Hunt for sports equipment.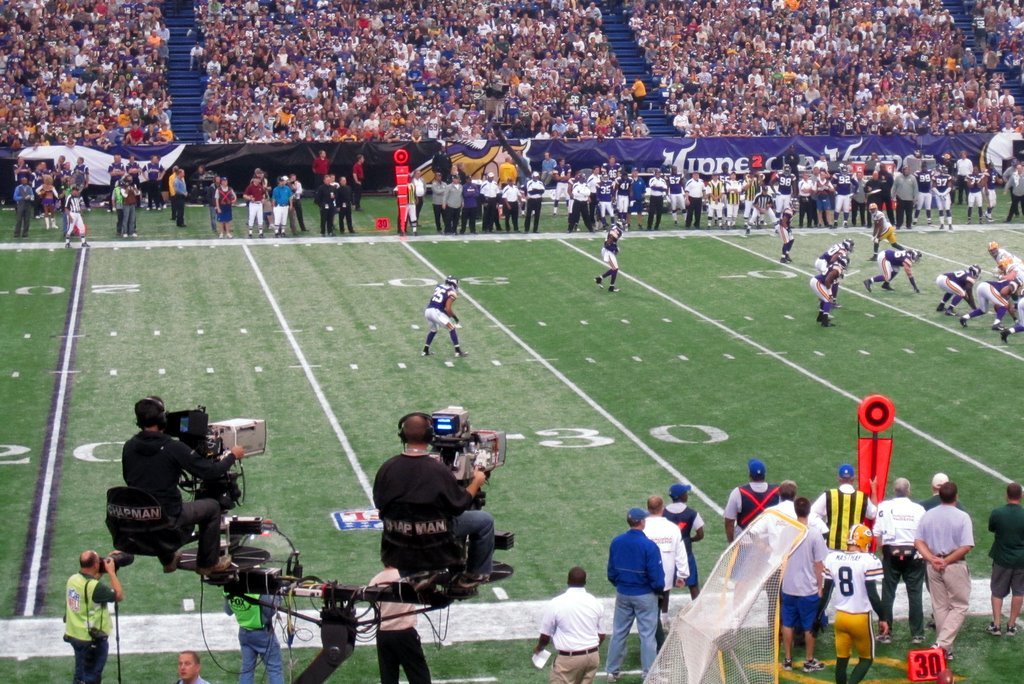
Hunted down at bbox=[980, 236, 1001, 259].
